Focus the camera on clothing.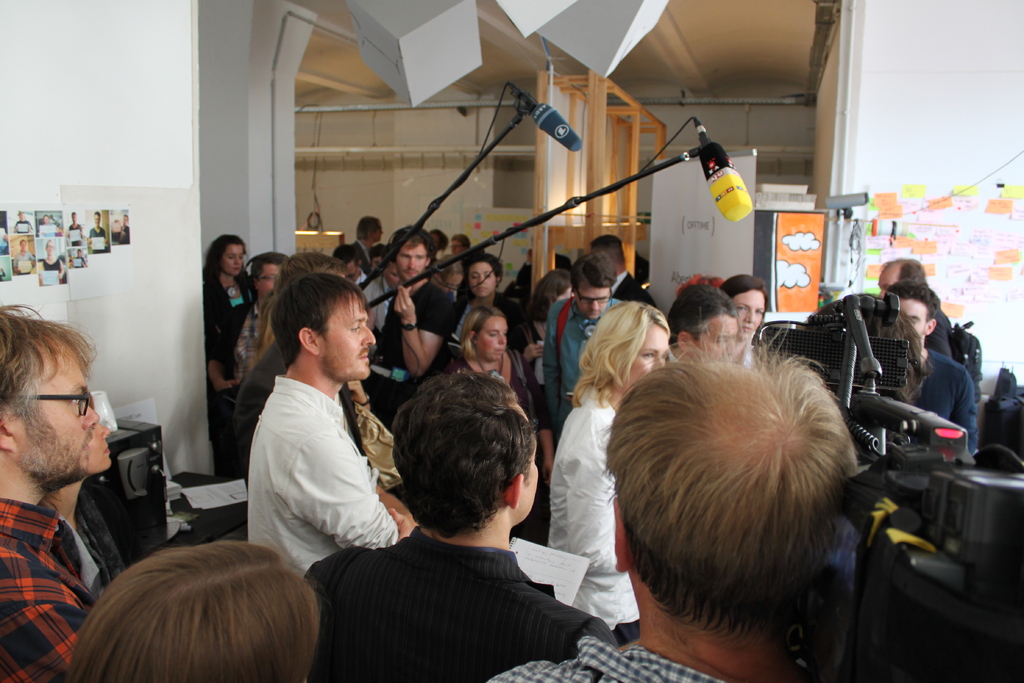
Focus region: (376, 283, 451, 417).
